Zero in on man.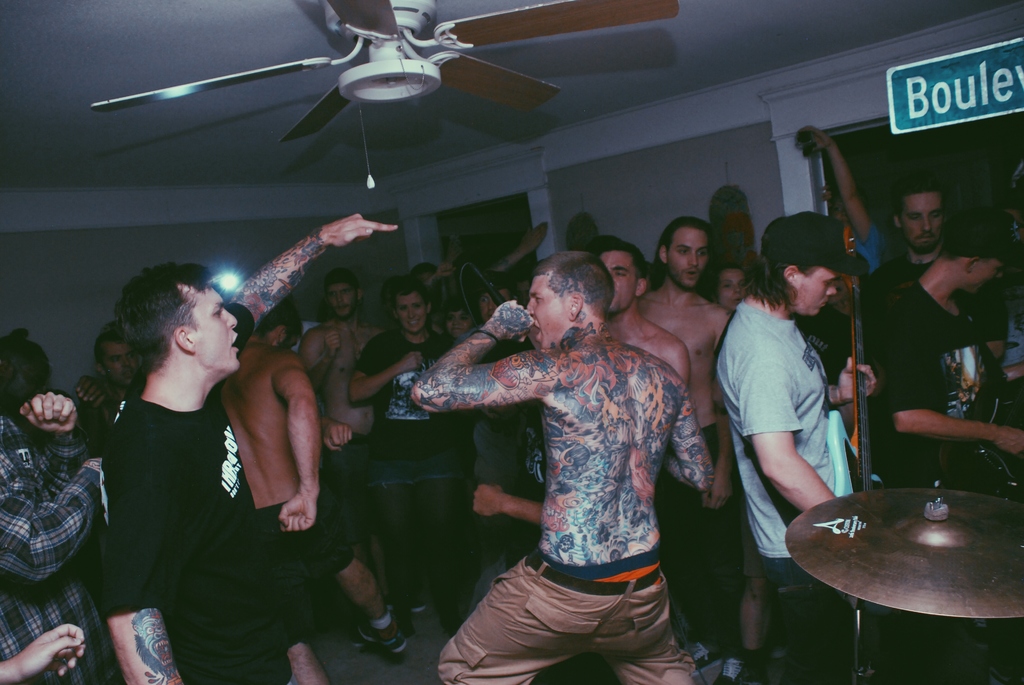
Zeroed in: bbox(98, 211, 394, 684).
